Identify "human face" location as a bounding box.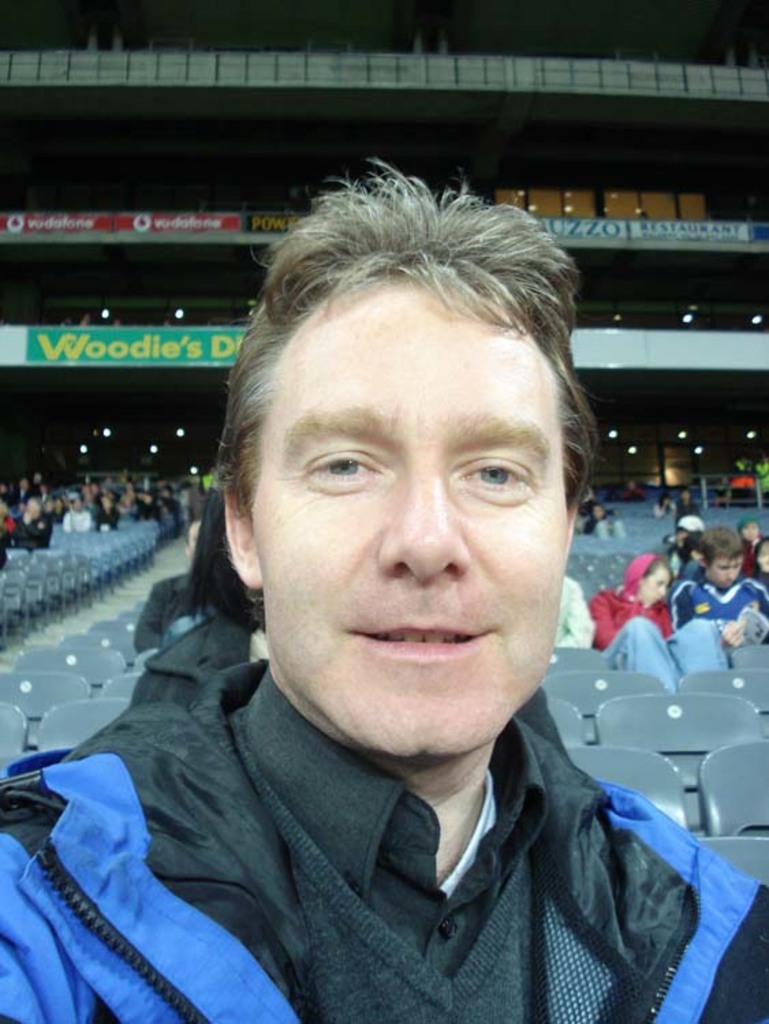
[709, 563, 739, 586].
